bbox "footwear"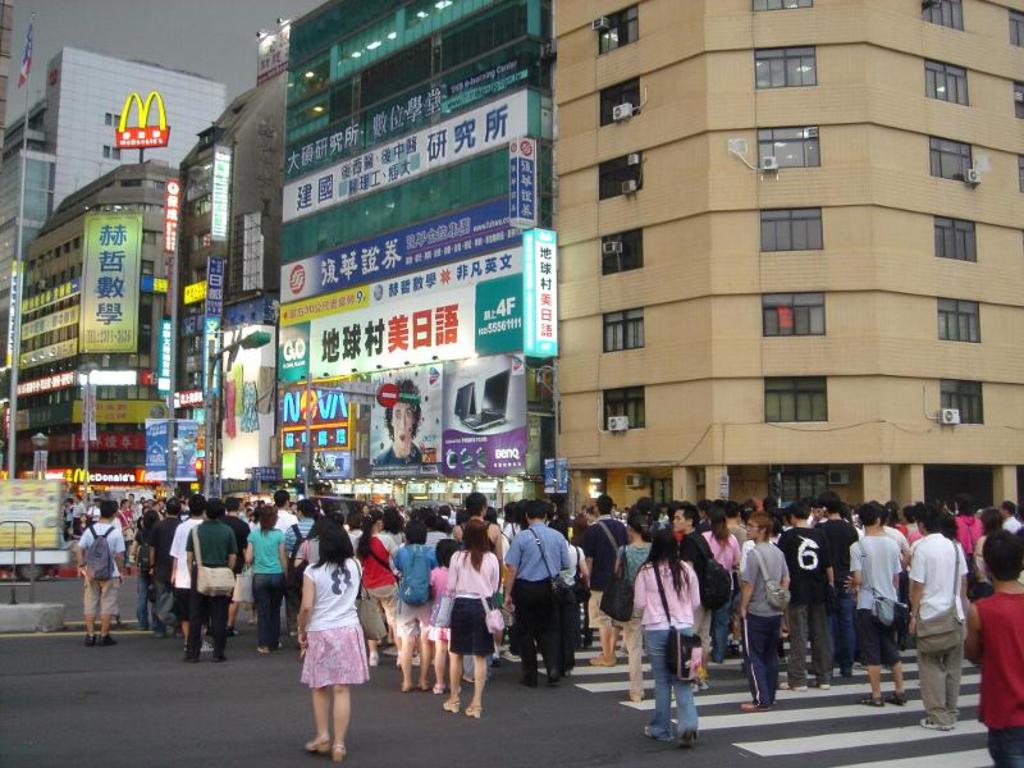
[641,717,664,746]
